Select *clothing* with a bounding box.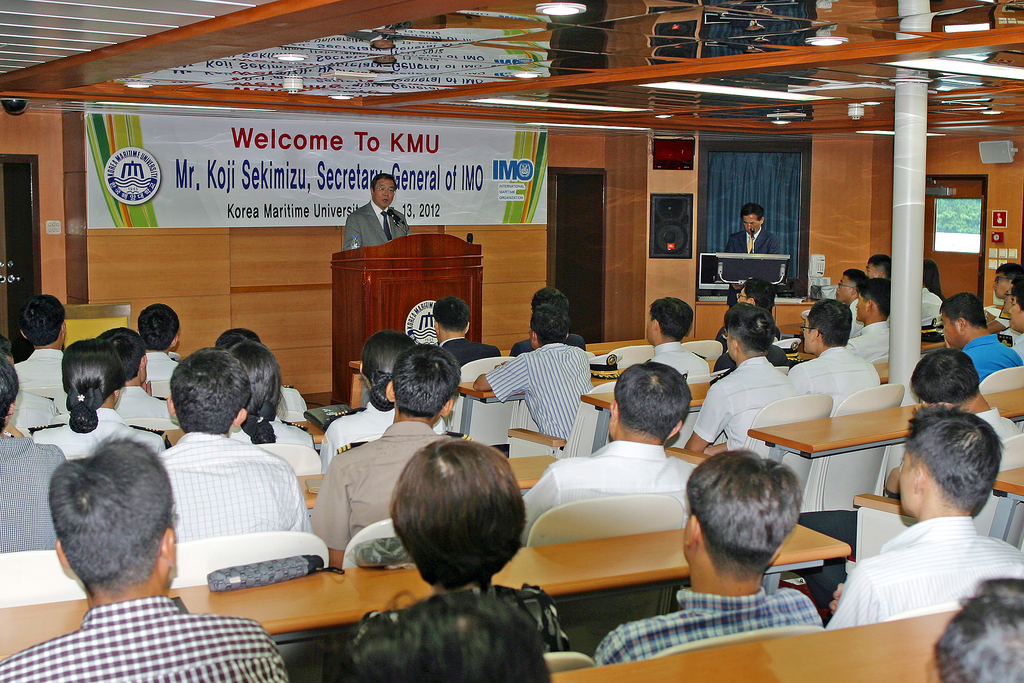
bbox=(508, 332, 584, 357).
